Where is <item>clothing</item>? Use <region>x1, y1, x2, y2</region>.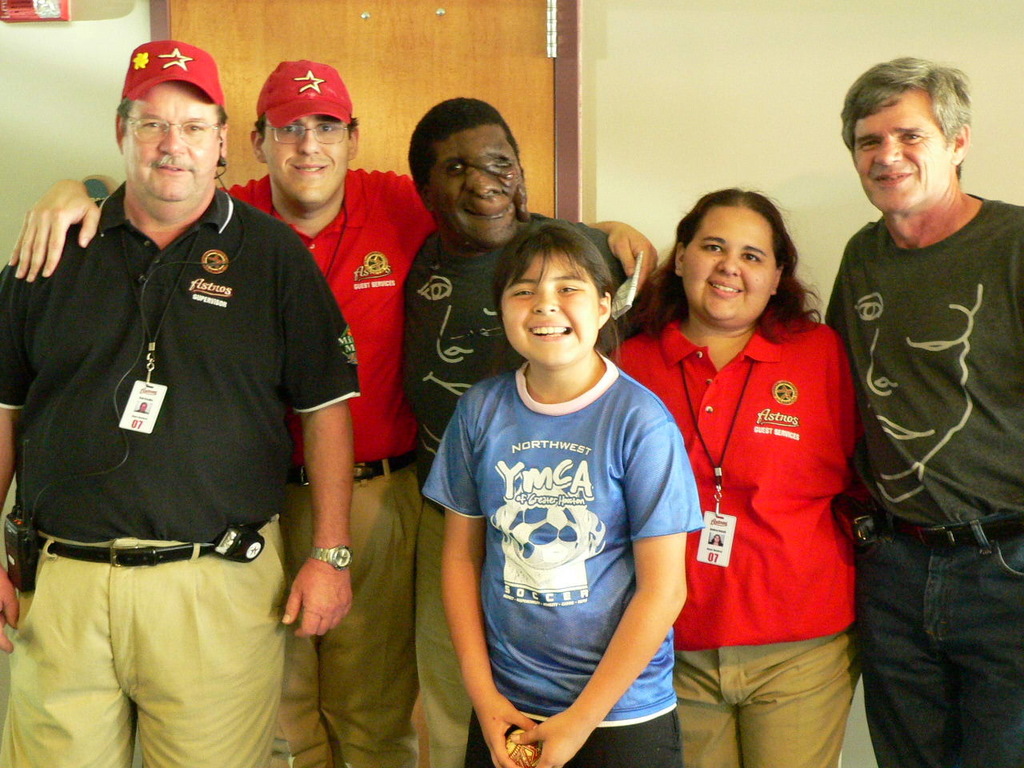
<region>0, 176, 362, 767</region>.
